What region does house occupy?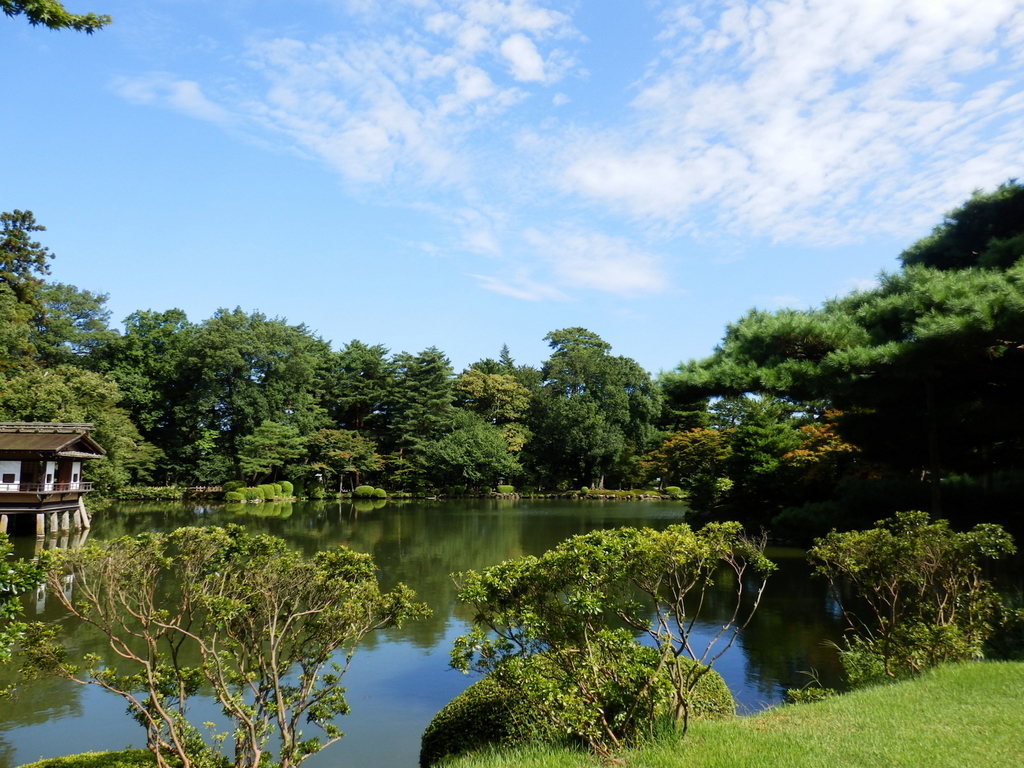
[x1=0, y1=423, x2=109, y2=511].
